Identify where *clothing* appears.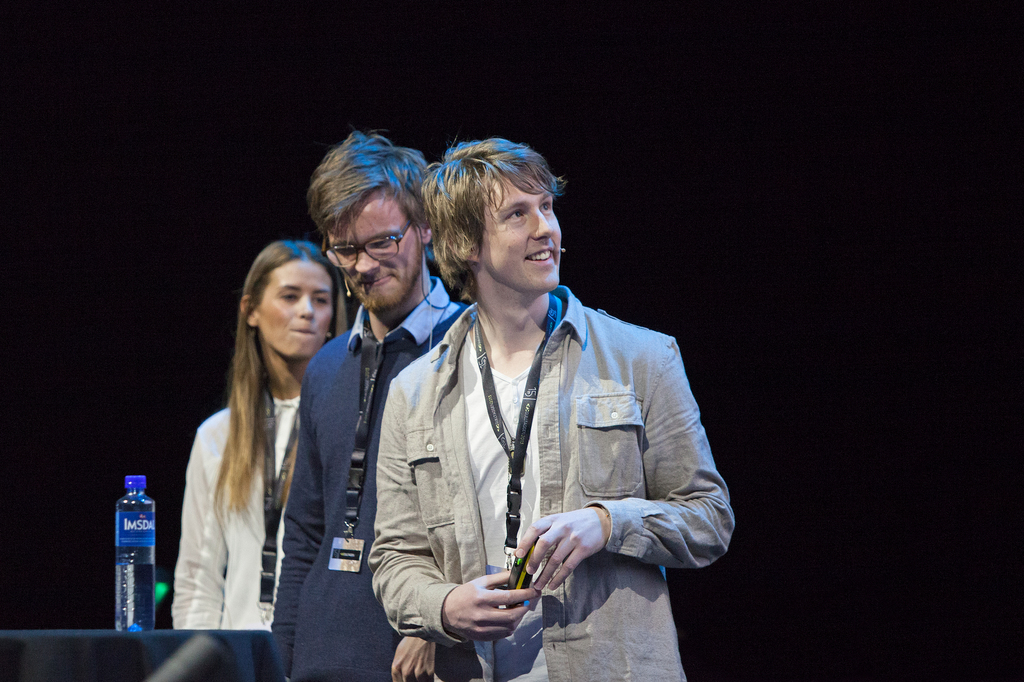
Appears at region(178, 388, 313, 679).
